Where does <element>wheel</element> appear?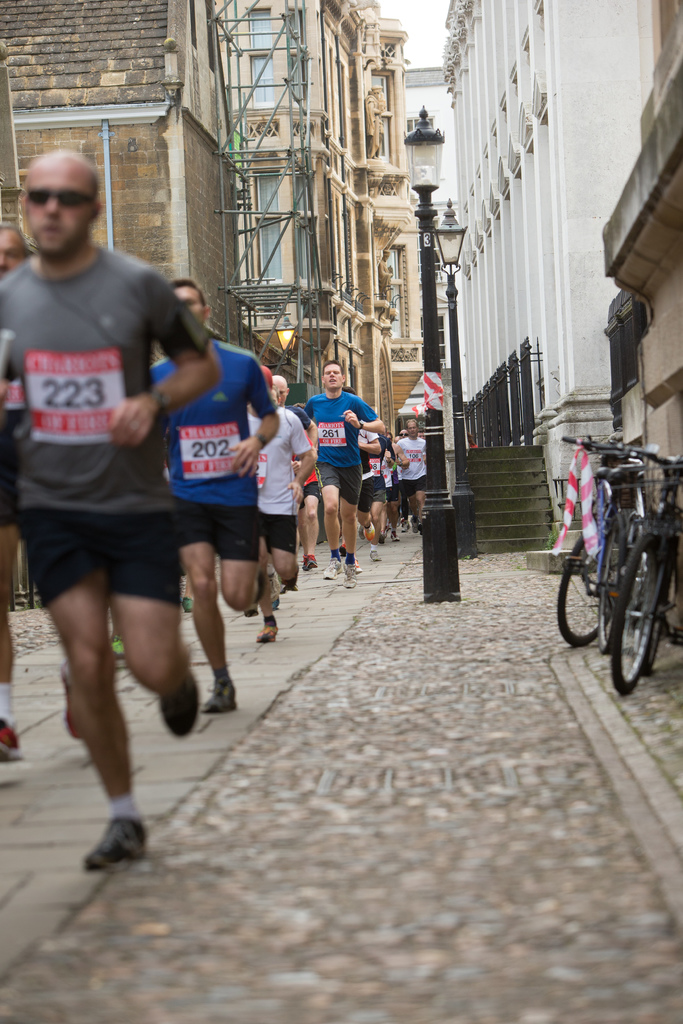
Appears at 554:529:628:646.
